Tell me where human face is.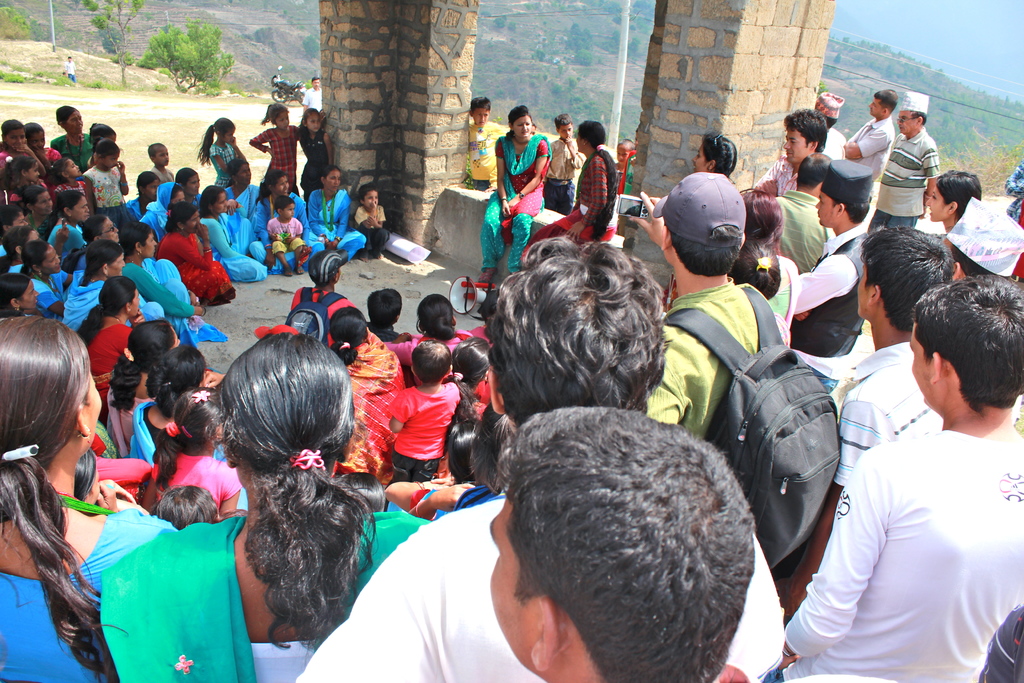
human face is at (x1=104, y1=152, x2=121, y2=166).
